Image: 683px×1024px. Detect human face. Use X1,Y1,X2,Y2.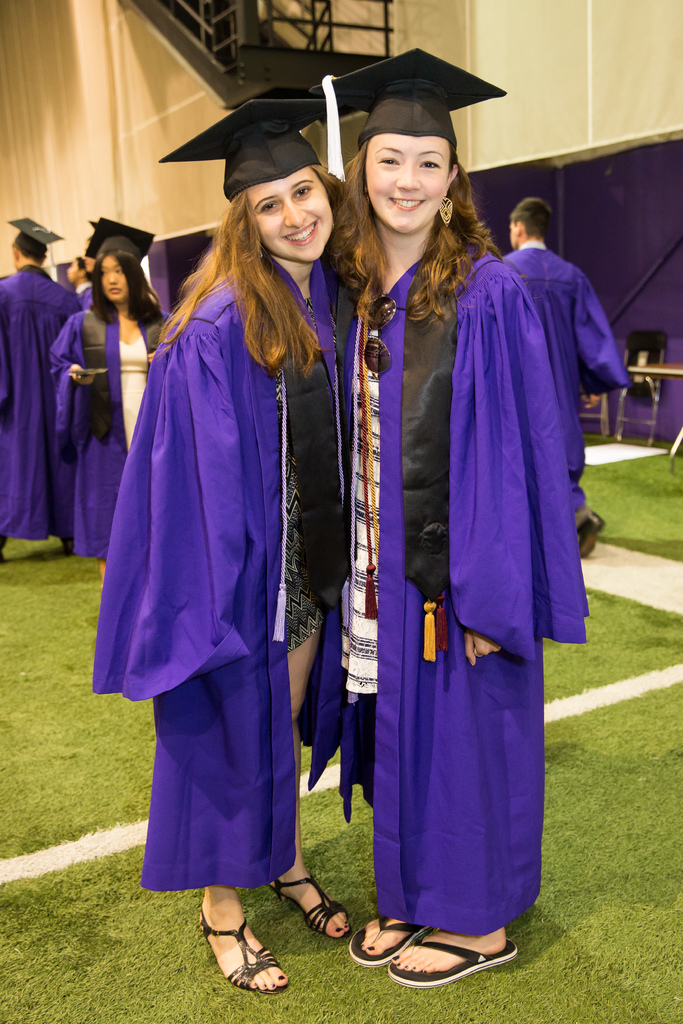
246,164,334,262.
